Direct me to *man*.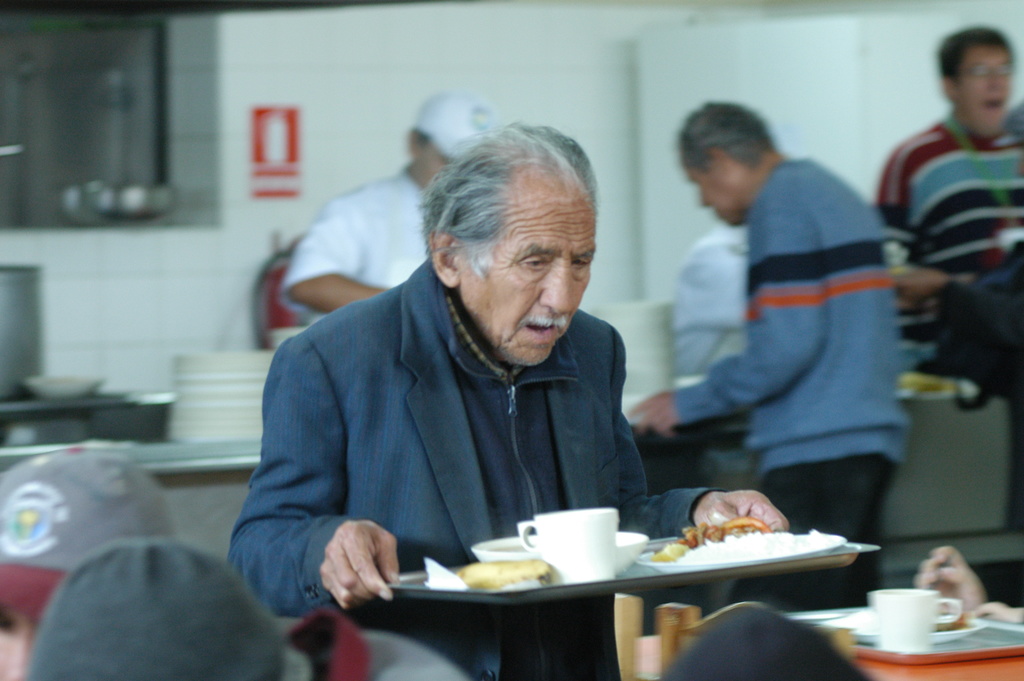
Direction: (631, 97, 908, 612).
